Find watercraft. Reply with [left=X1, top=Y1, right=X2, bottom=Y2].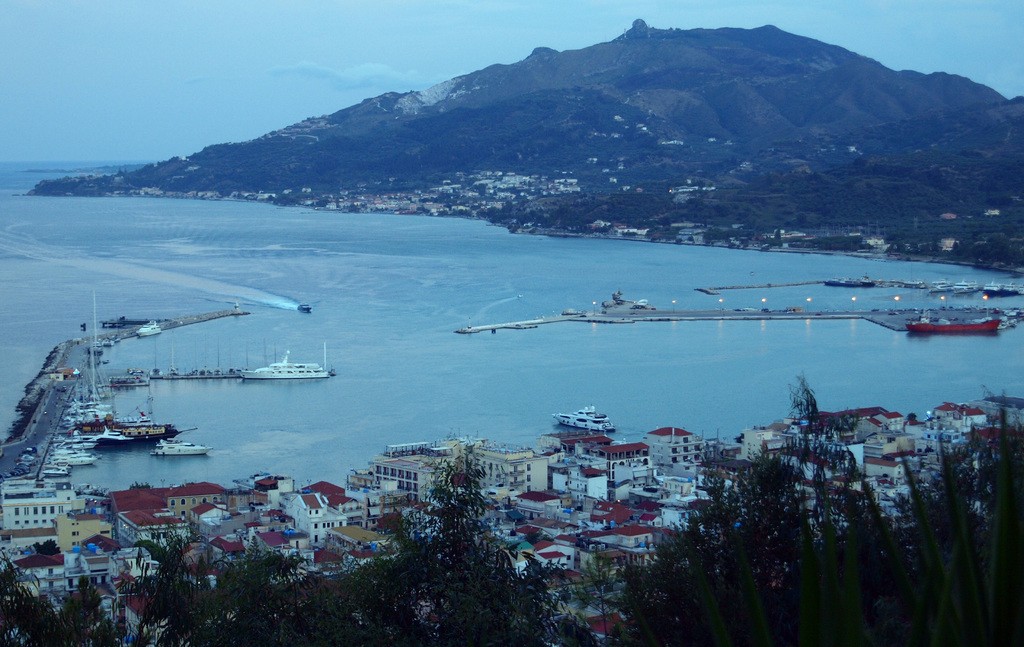
[left=91, top=427, right=137, bottom=440].
